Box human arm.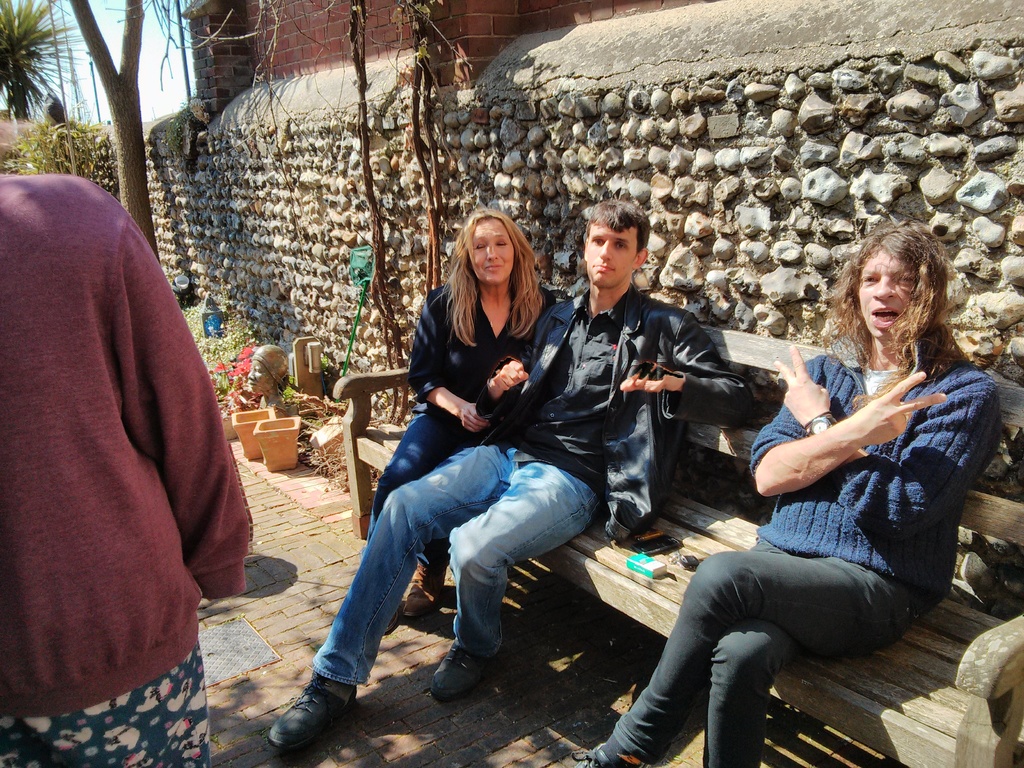
(477, 292, 561, 431).
